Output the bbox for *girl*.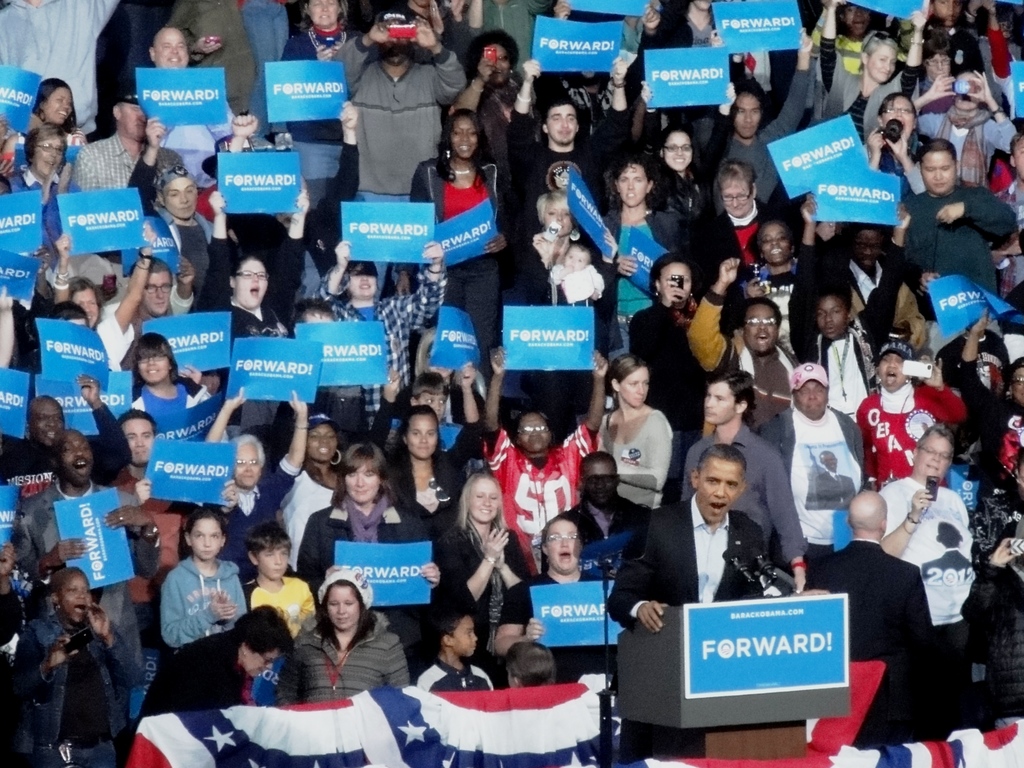
pyautogui.locateOnScreen(295, 415, 342, 484).
